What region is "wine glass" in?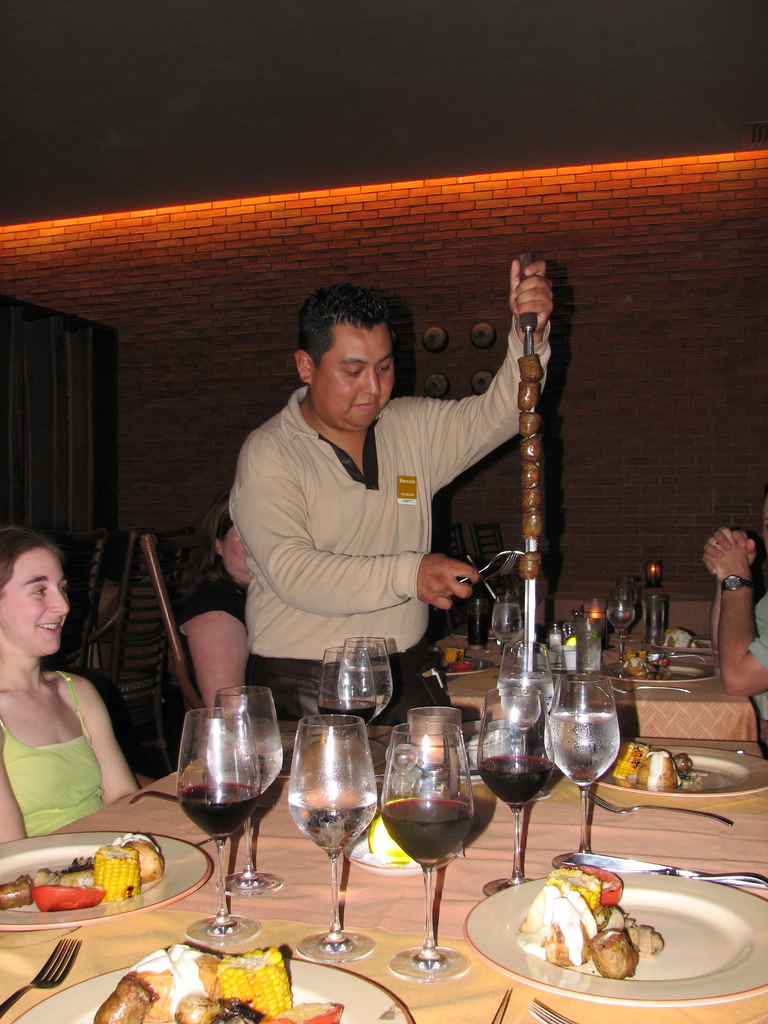
left=610, top=593, right=637, bottom=671.
